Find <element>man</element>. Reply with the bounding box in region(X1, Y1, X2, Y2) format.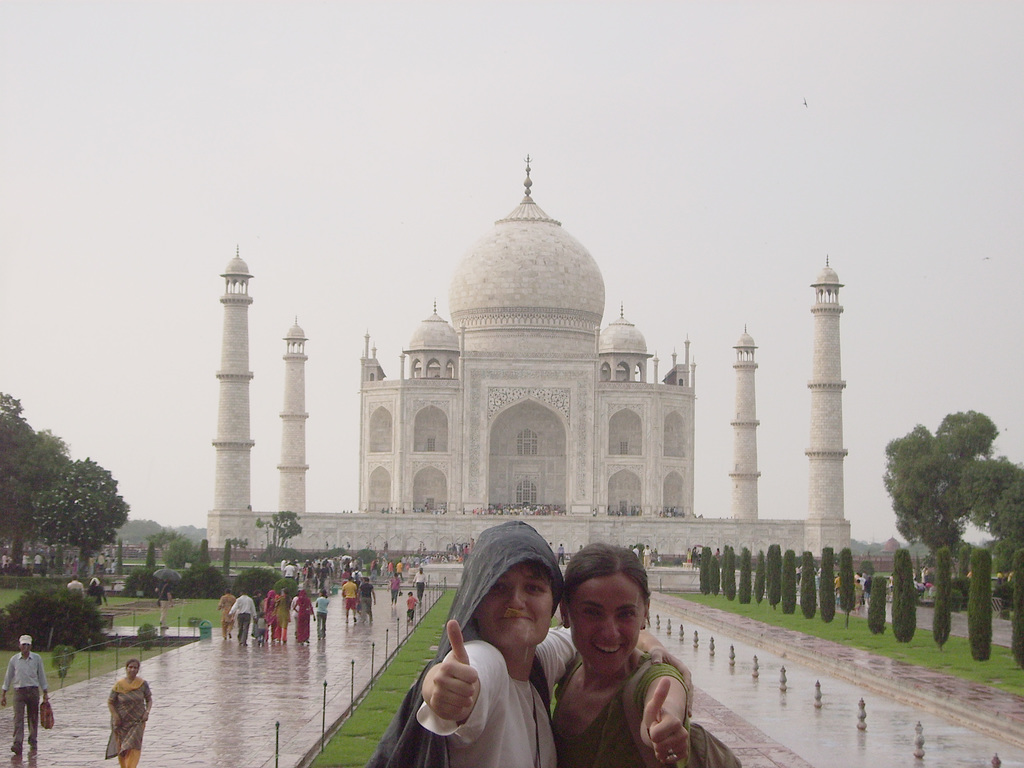
region(356, 578, 376, 624).
